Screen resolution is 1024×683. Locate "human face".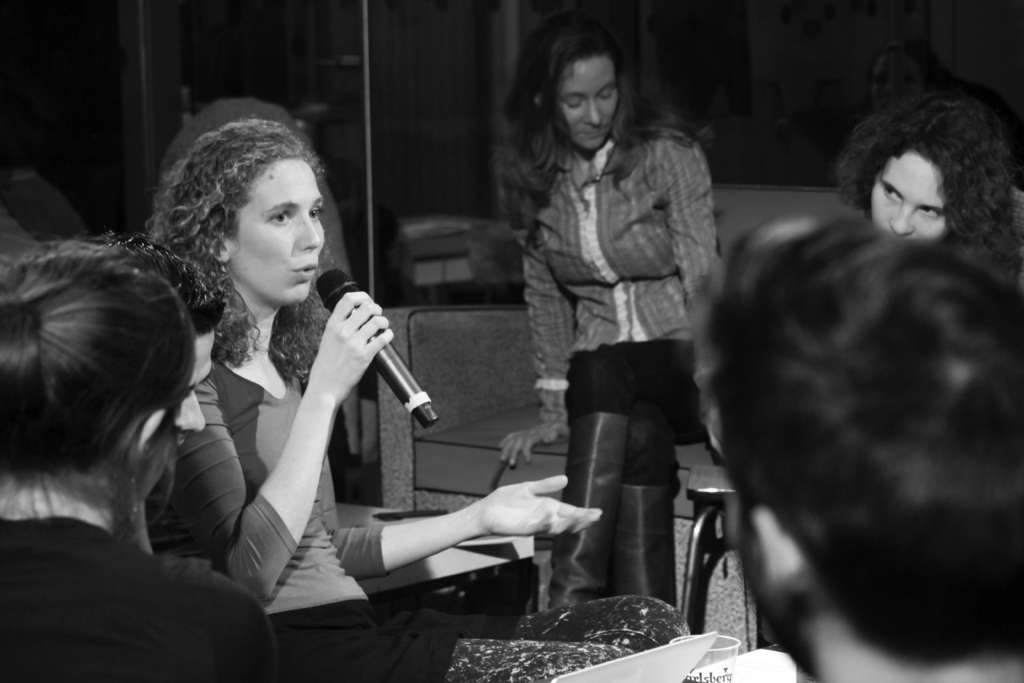
(865,147,947,242).
